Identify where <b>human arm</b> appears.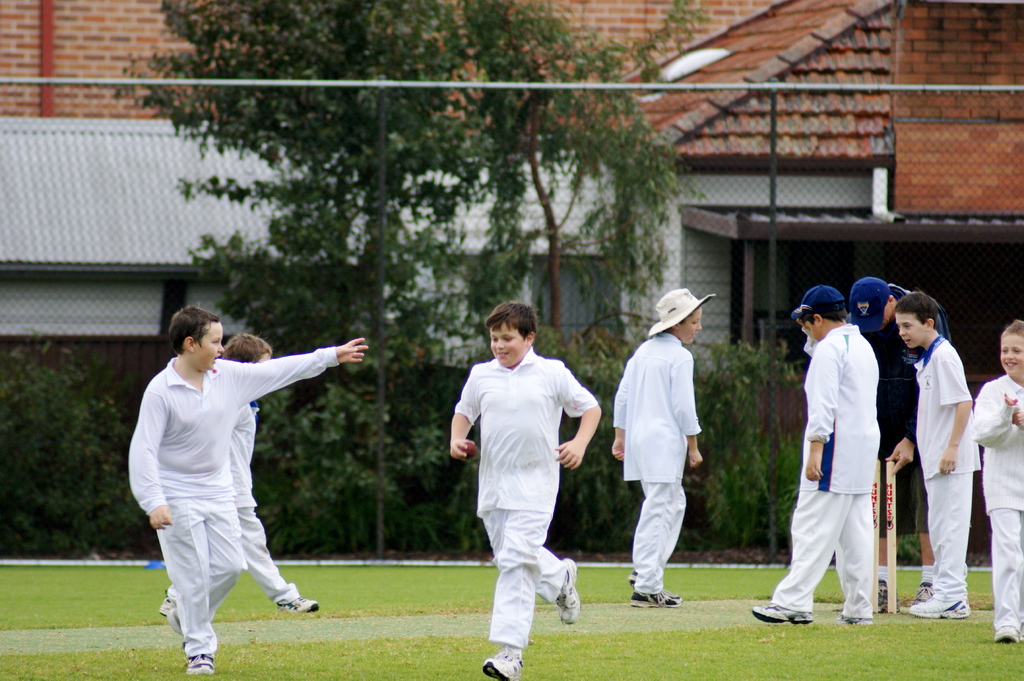
Appears at (x1=1006, y1=402, x2=1022, y2=431).
